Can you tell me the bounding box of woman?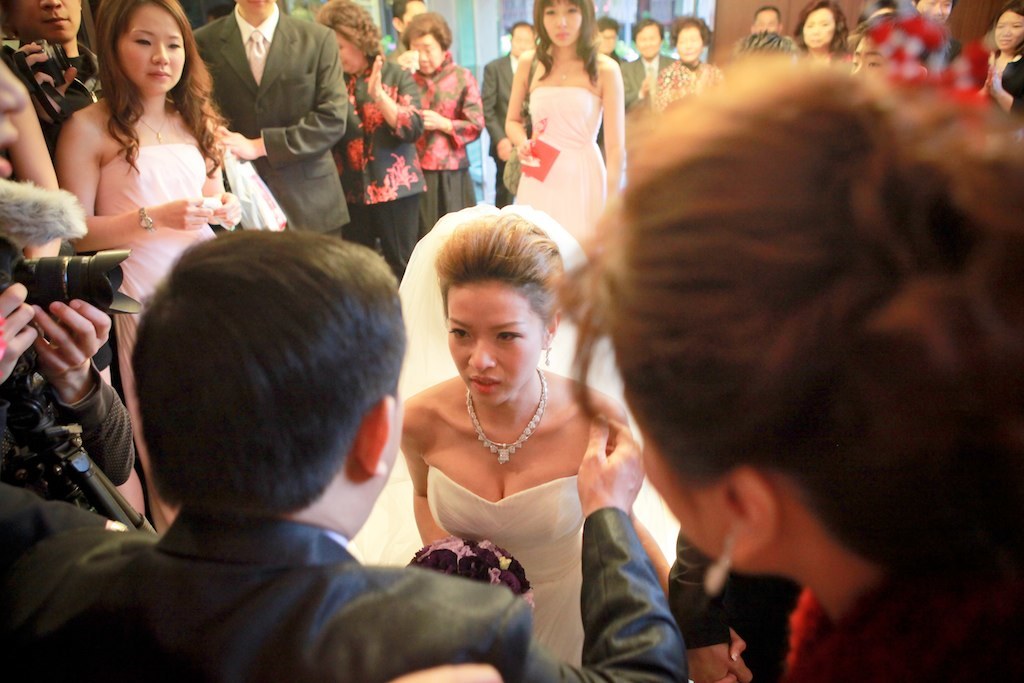
left=393, top=14, right=484, bottom=229.
